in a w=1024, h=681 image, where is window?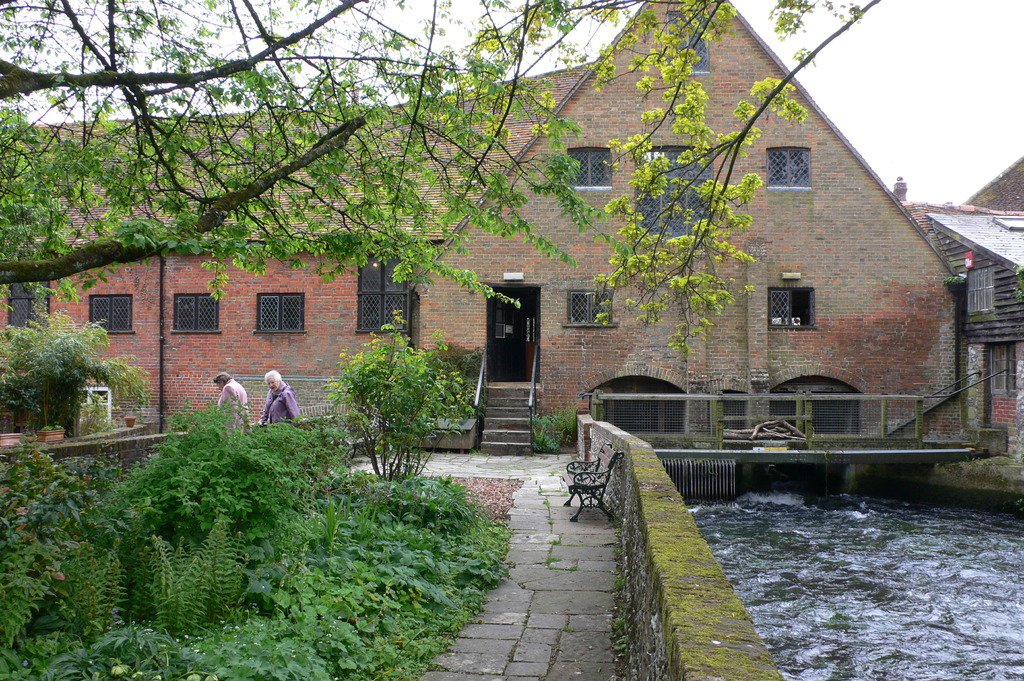
rect(566, 291, 610, 328).
